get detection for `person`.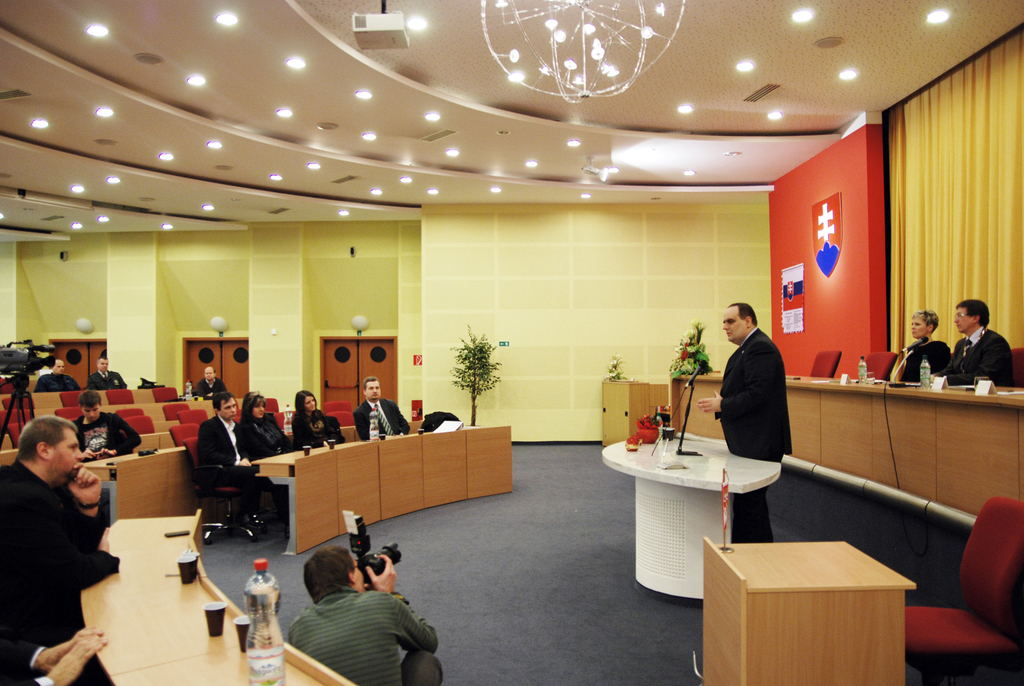
Detection: 191:369:229:400.
